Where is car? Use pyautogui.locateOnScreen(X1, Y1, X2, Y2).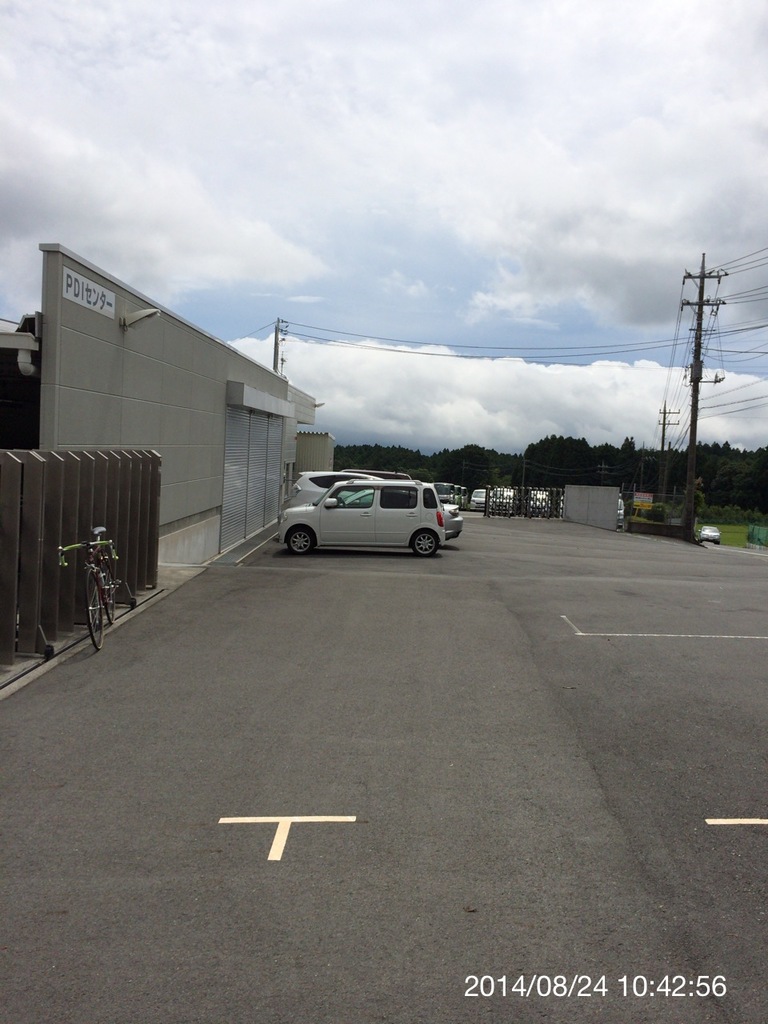
pyautogui.locateOnScreen(466, 484, 498, 519).
